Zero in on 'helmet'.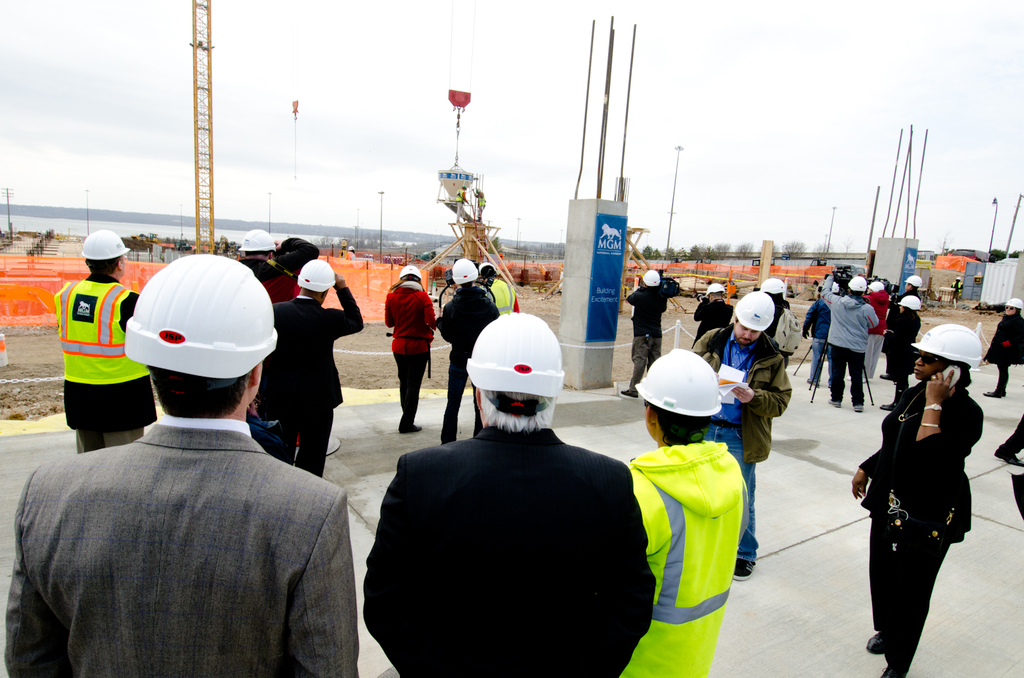
Zeroed in: crop(634, 345, 723, 418).
